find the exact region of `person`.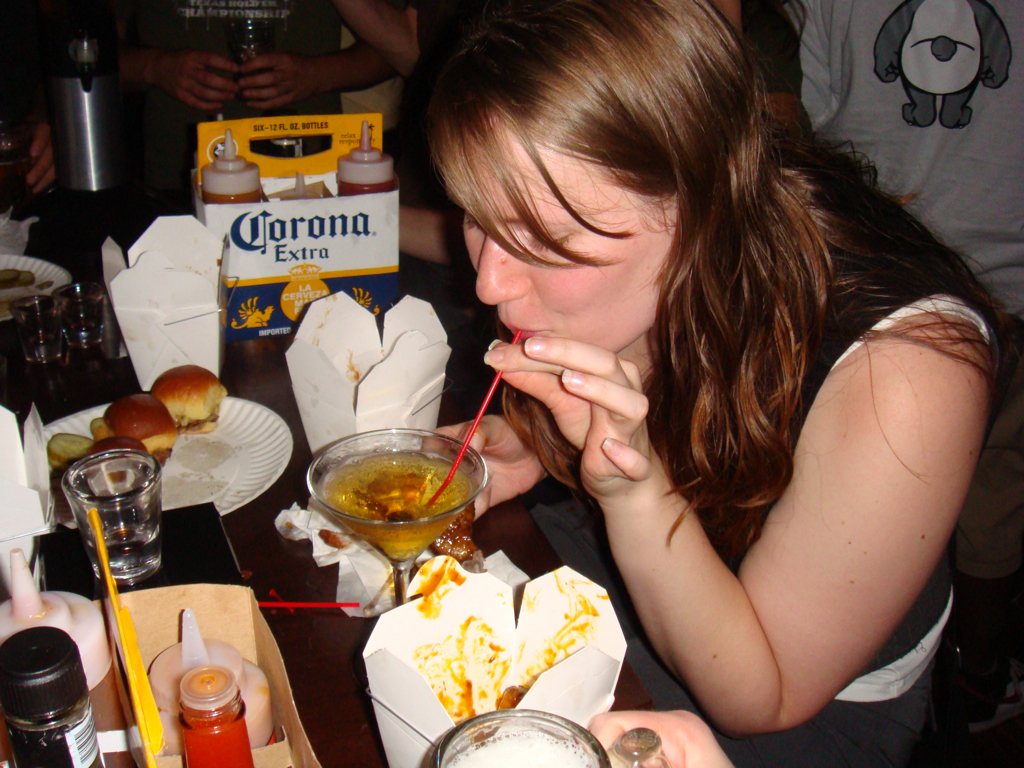
Exact region: BBox(395, 0, 1020, 764).
